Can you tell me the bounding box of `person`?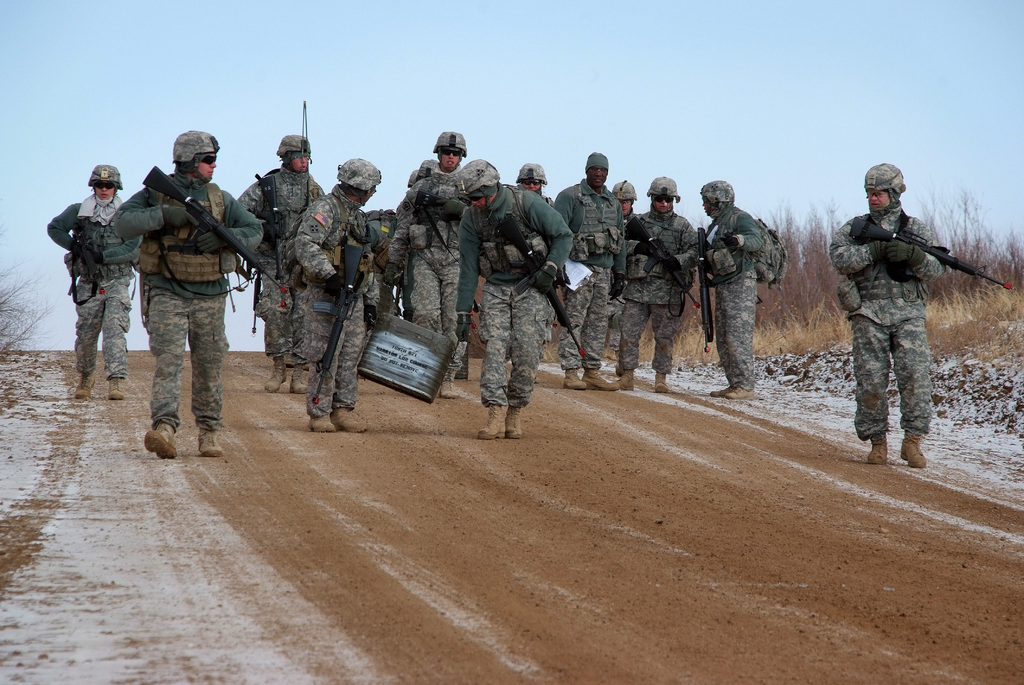
bbox=[235, 129, 326, 393].
